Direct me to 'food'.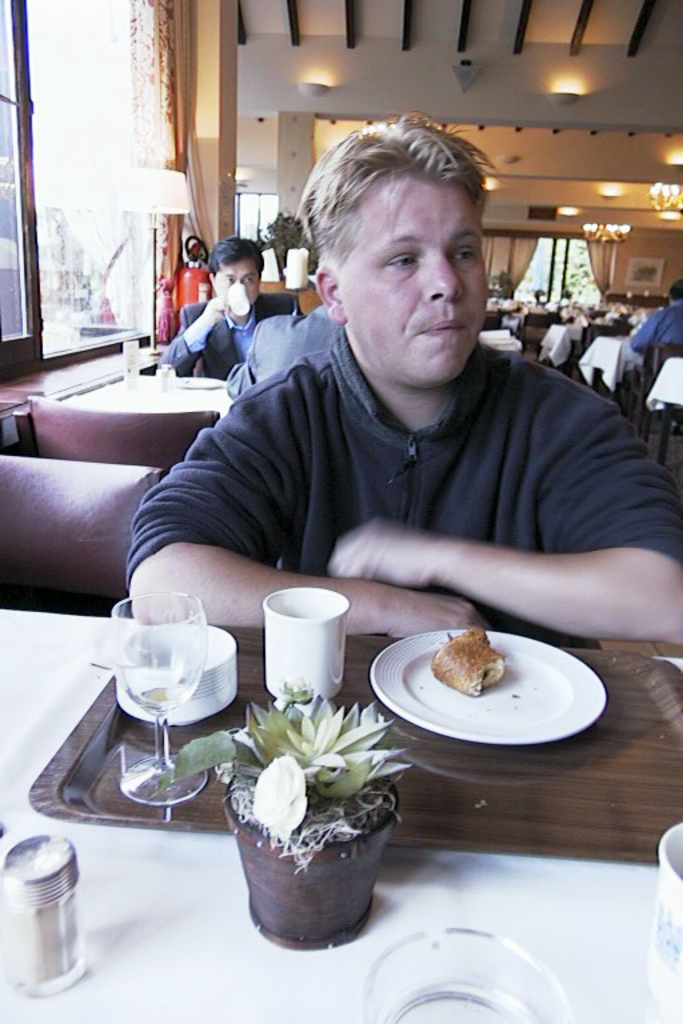
Direction: select_region(430, 632, 535, 700).
